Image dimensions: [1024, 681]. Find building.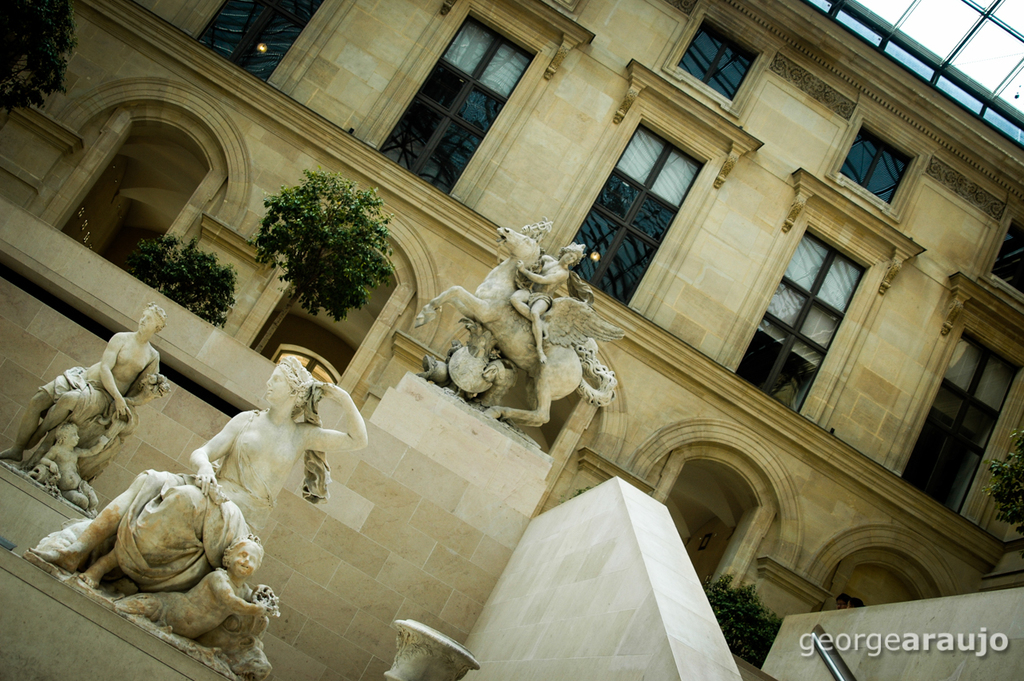
x1=0, y1=0, x2=1023, y2=680.
